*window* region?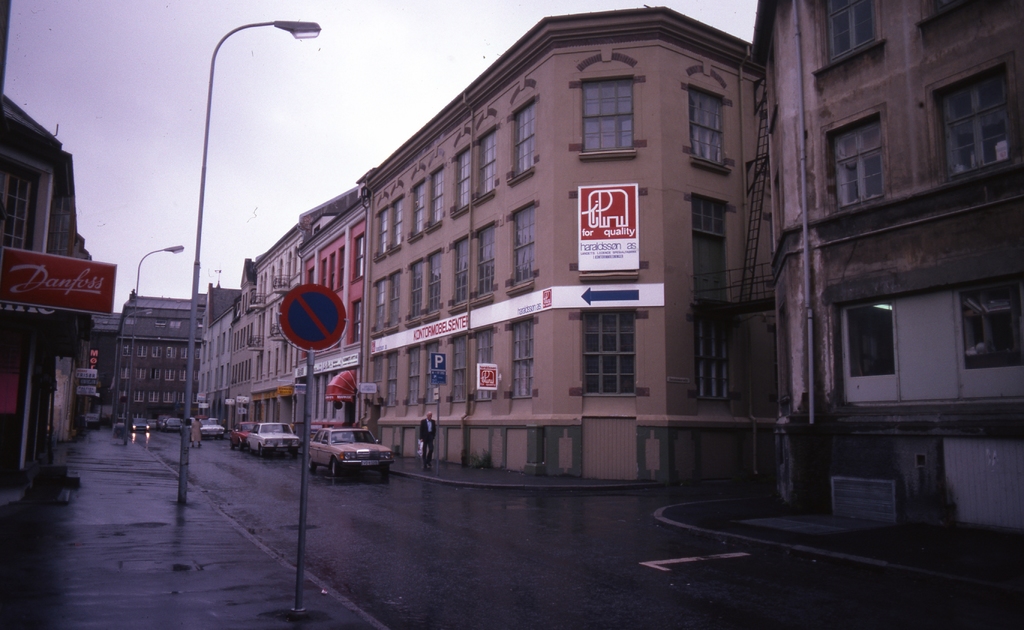
(x1=119, y1=365, x2=127, y2=379)
